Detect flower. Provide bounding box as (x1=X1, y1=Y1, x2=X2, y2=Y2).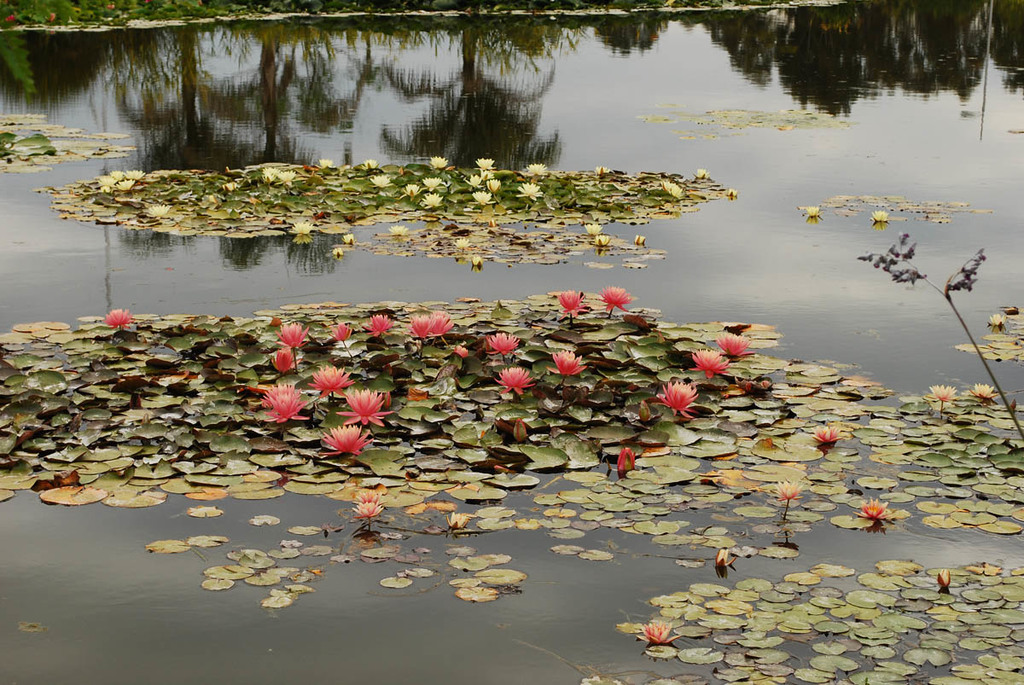
(x1=102, y1=171, x2=143, y2=193).
